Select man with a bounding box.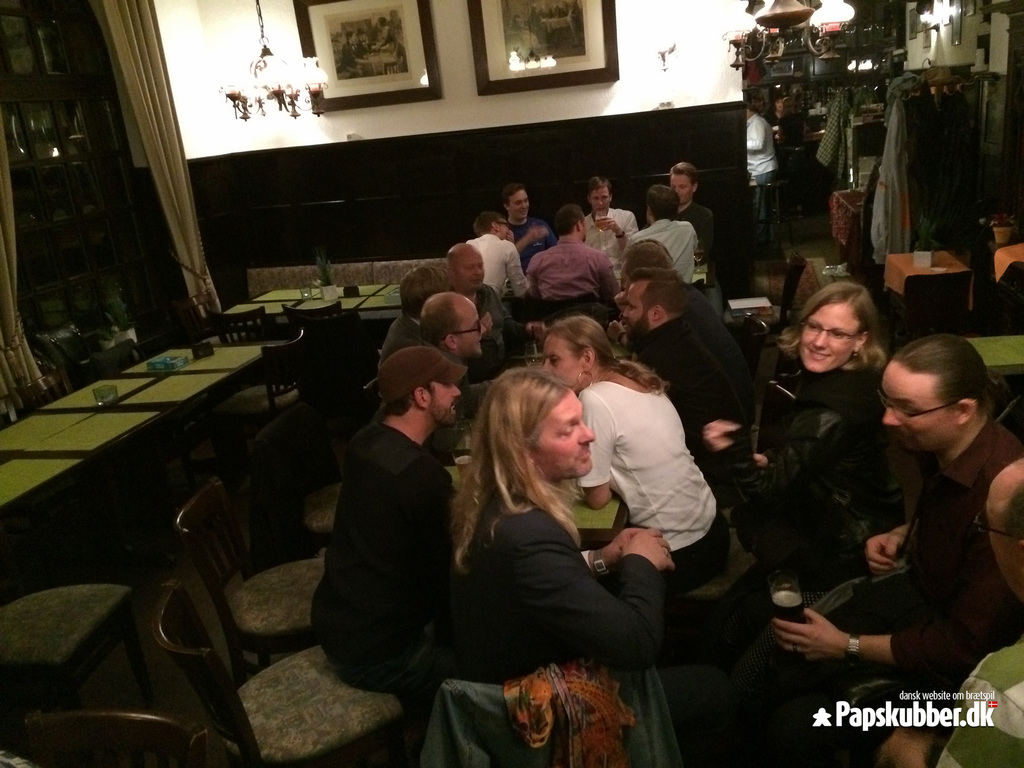
x1=518 y1=202 x2=624 y2=303.
